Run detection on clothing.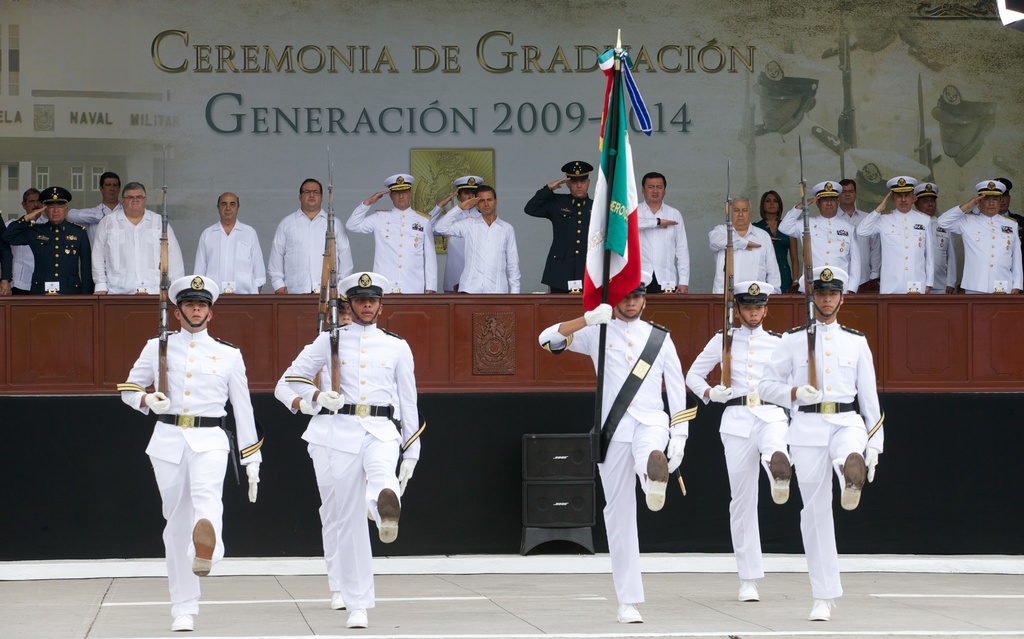
Result: locate(347, 208, 436, 295).
